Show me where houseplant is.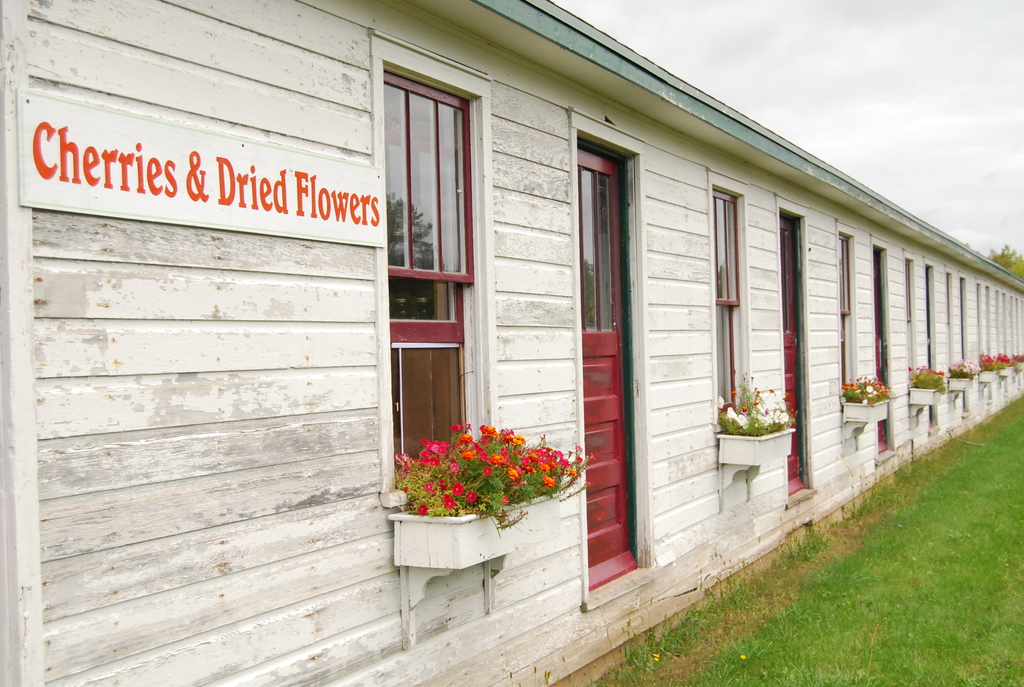
houseplant is at [712, 361, 799, 465].
